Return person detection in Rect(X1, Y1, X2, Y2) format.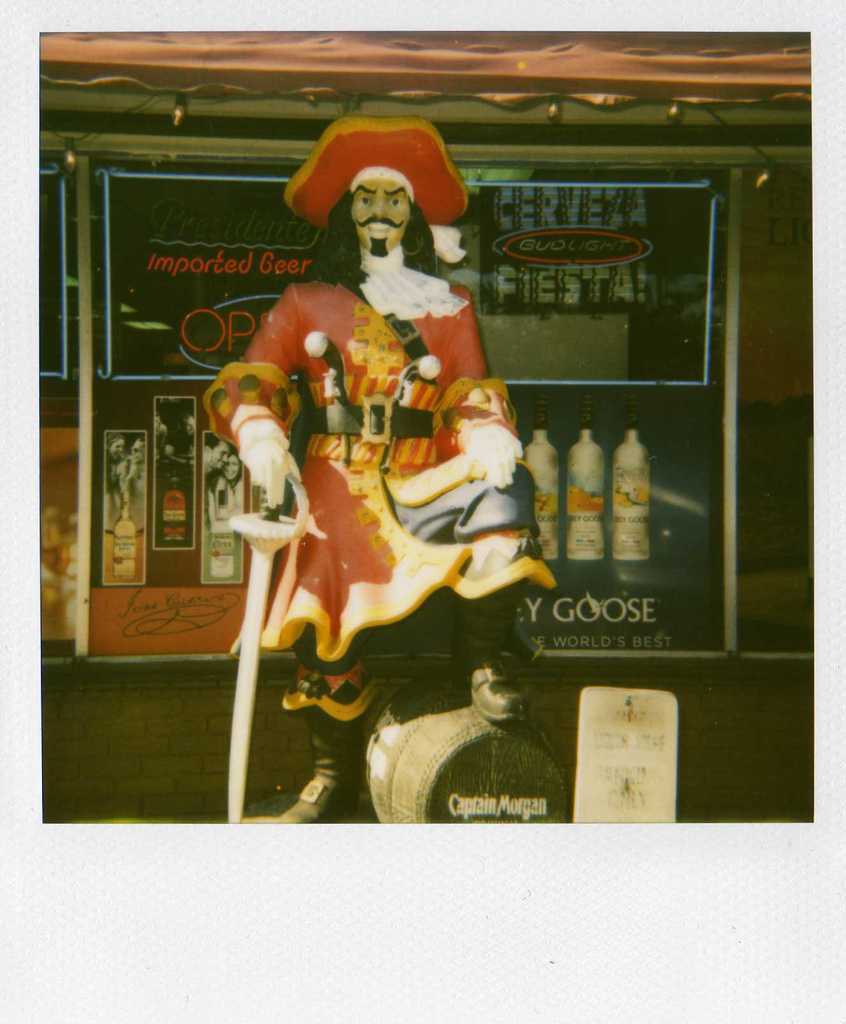
Rect(191, 111, 554, 827).
